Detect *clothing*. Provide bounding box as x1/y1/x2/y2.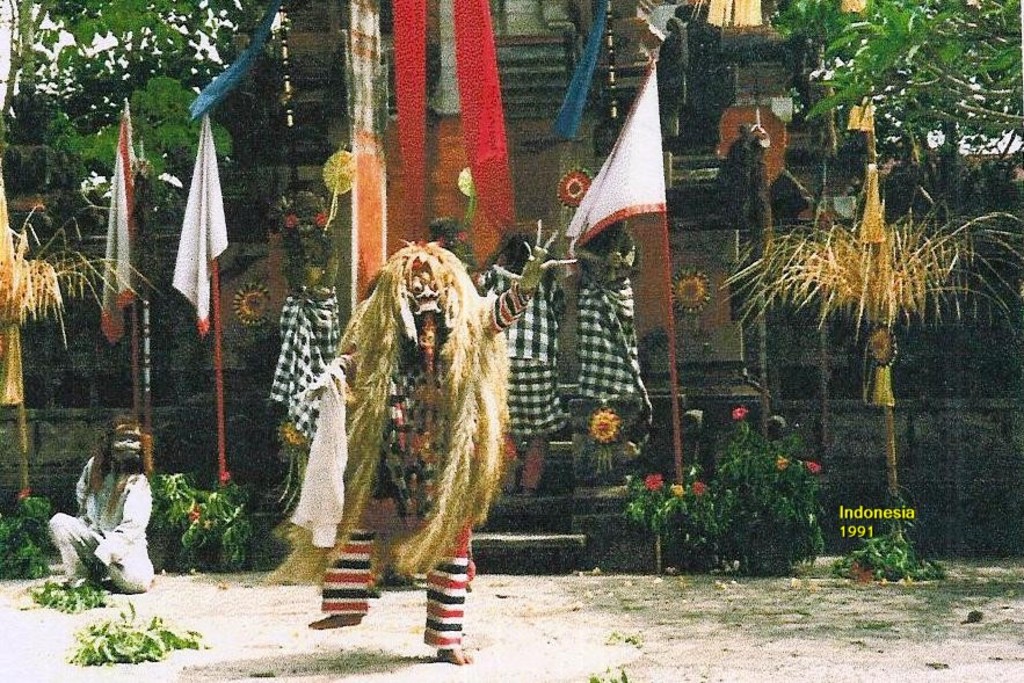
44/456/157/591.
